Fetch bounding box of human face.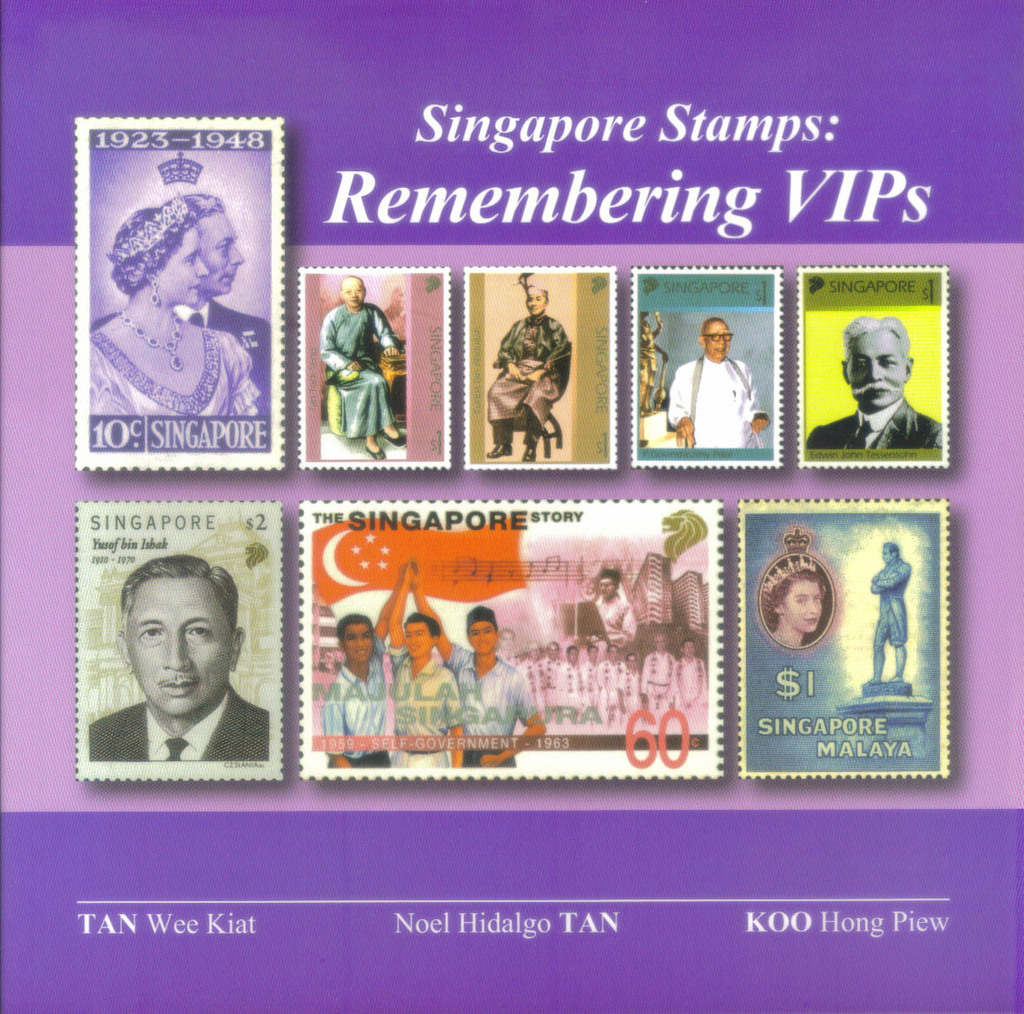
Bbox: bbox=(882, 548, 894, 566).
